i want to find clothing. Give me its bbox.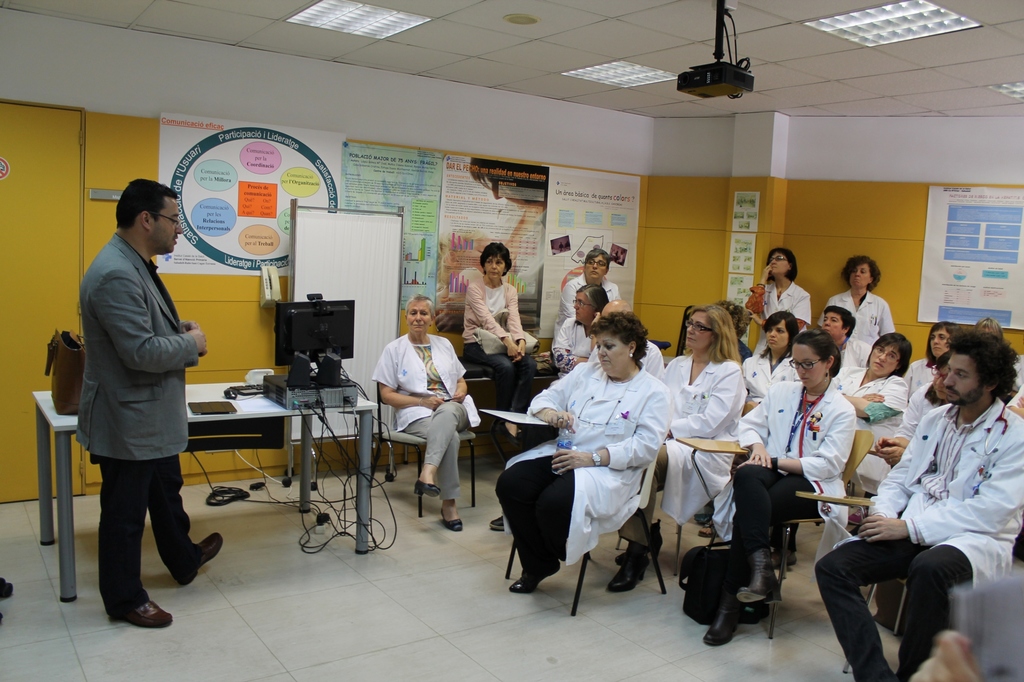
488:356:681:580.
